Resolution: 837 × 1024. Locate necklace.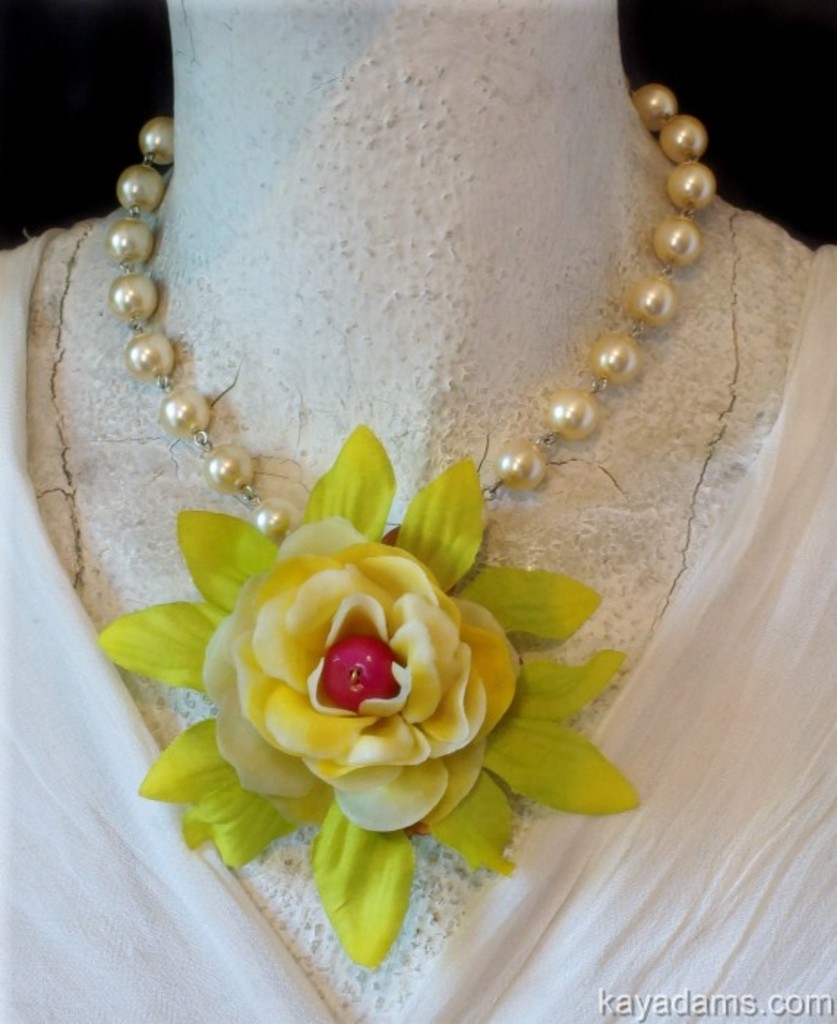
<bbox>114, 50, 783, 948</bbox>.
